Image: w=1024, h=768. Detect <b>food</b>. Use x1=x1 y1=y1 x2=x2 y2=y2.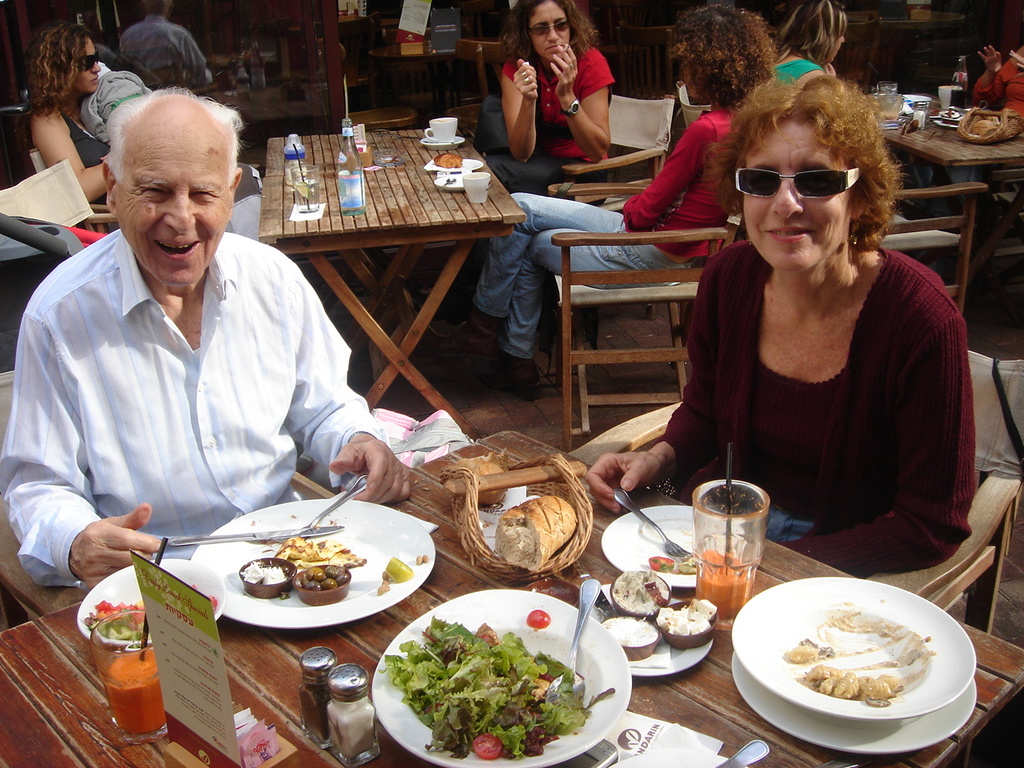
x1=344 y1=144 x2=374 y2=174.
